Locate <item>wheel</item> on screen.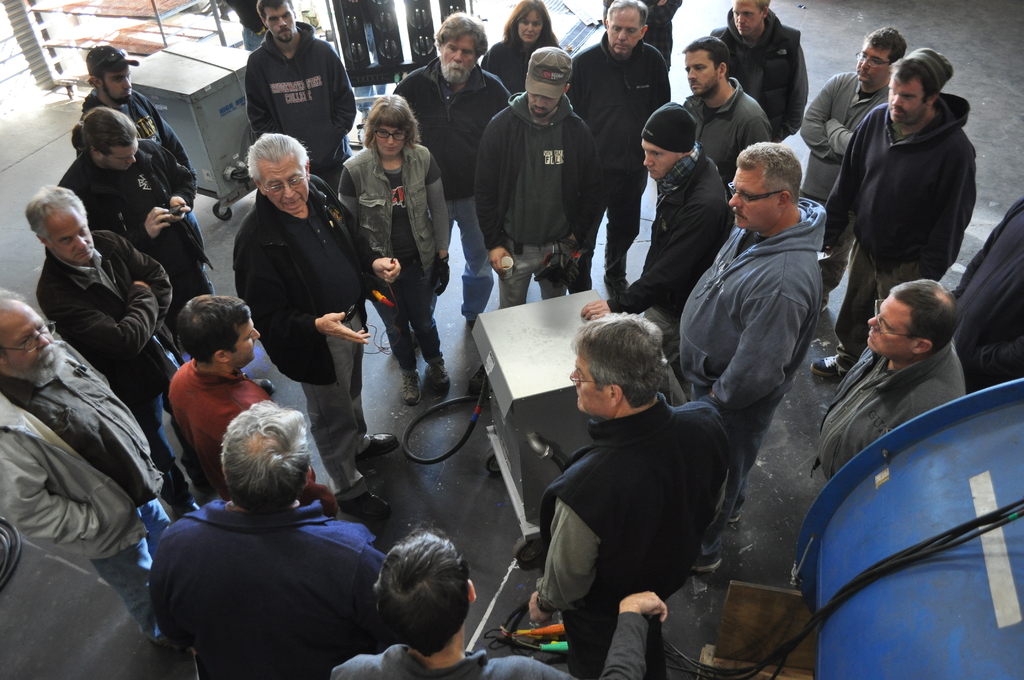
On screen at (left=485, top=448, right=502, bottom=472).
